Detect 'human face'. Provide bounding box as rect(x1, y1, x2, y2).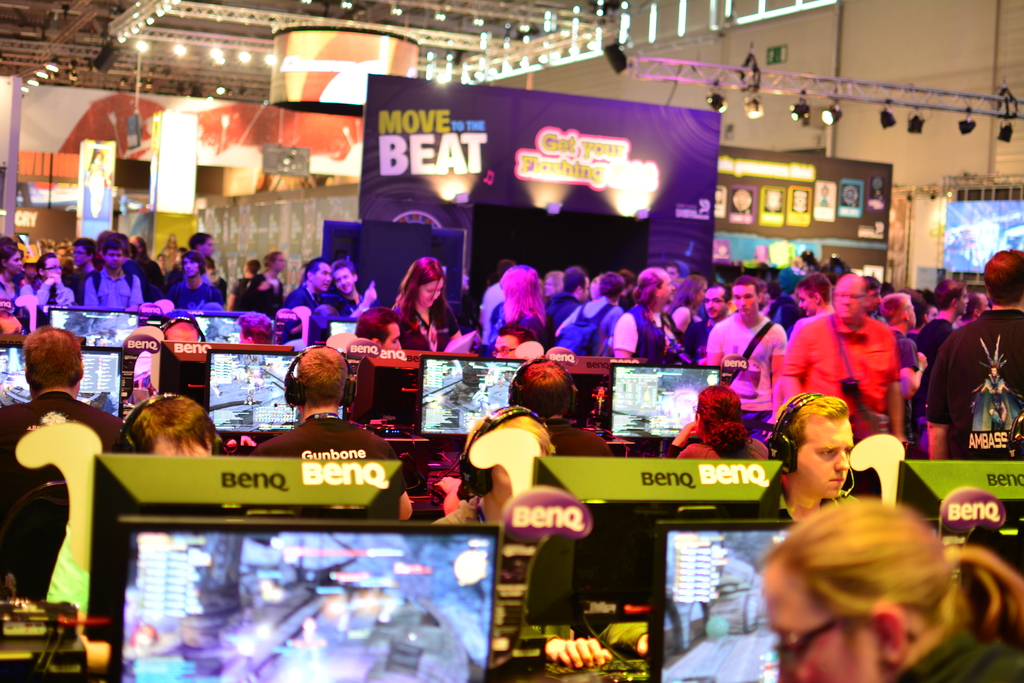
rect(764, 577, 876, 682).
